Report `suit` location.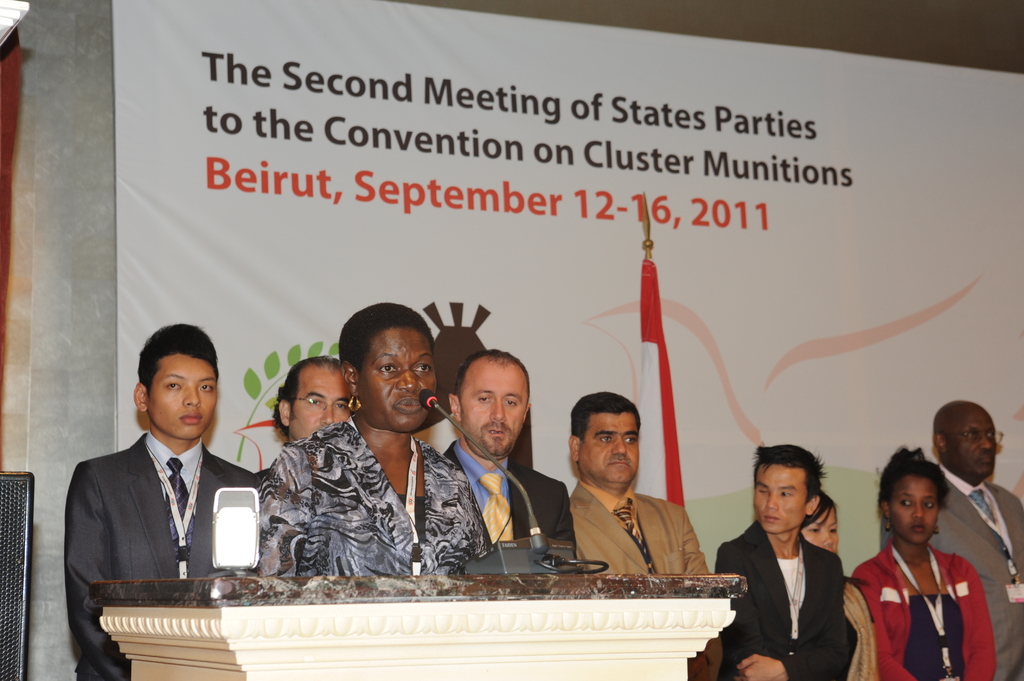
Report: BBox(927, 458, 1023, 680).
